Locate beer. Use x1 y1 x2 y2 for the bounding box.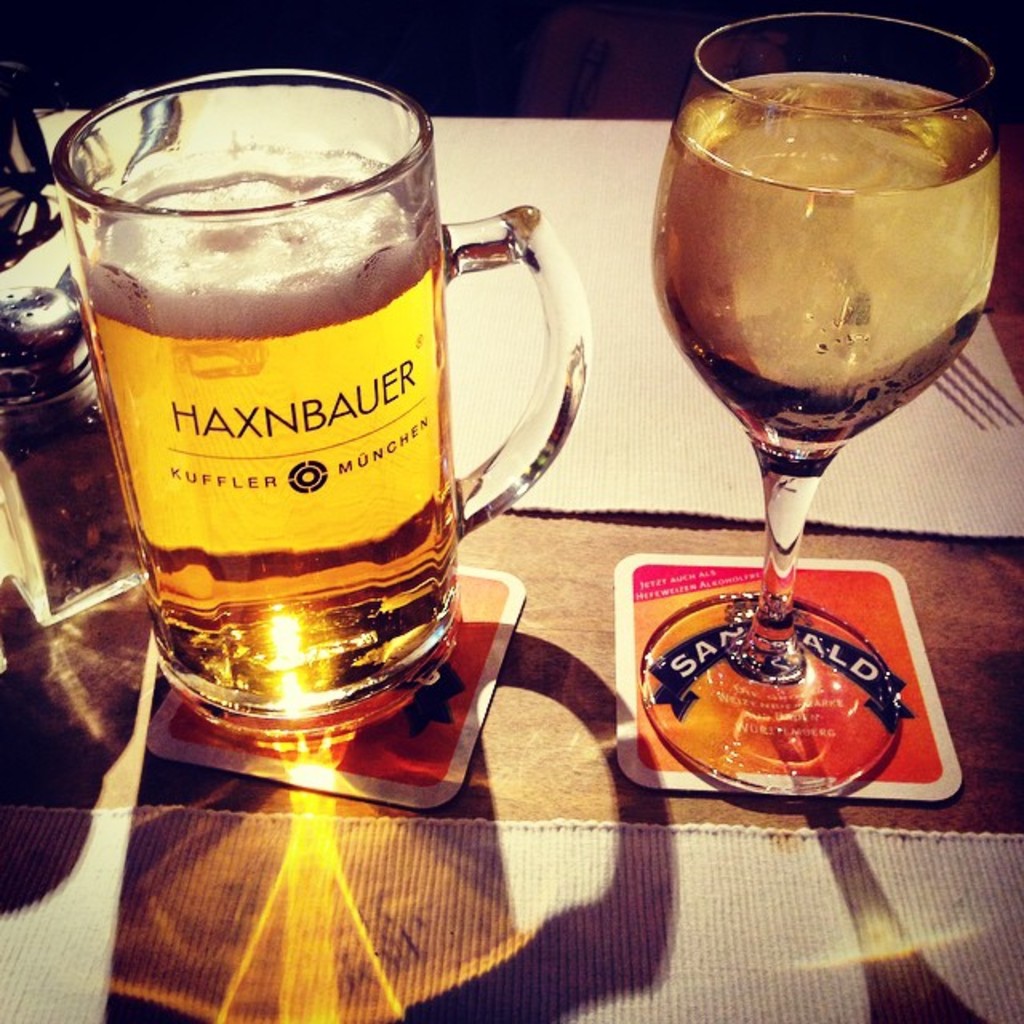
640 21 1021 806.
